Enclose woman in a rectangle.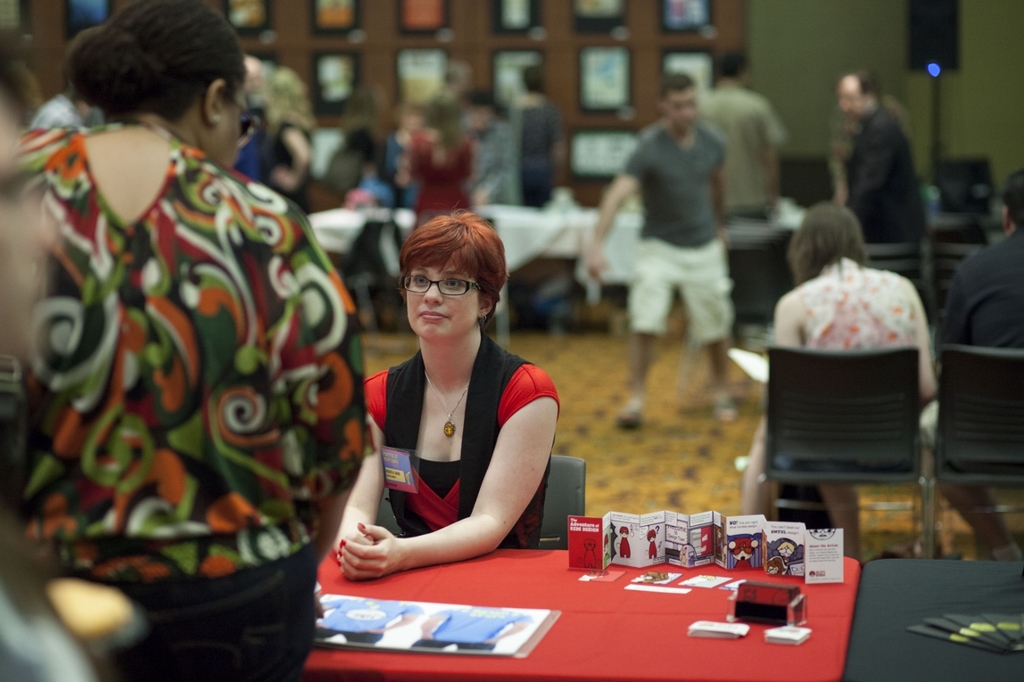
(left=512, top=62, right=548, bottom=213).
